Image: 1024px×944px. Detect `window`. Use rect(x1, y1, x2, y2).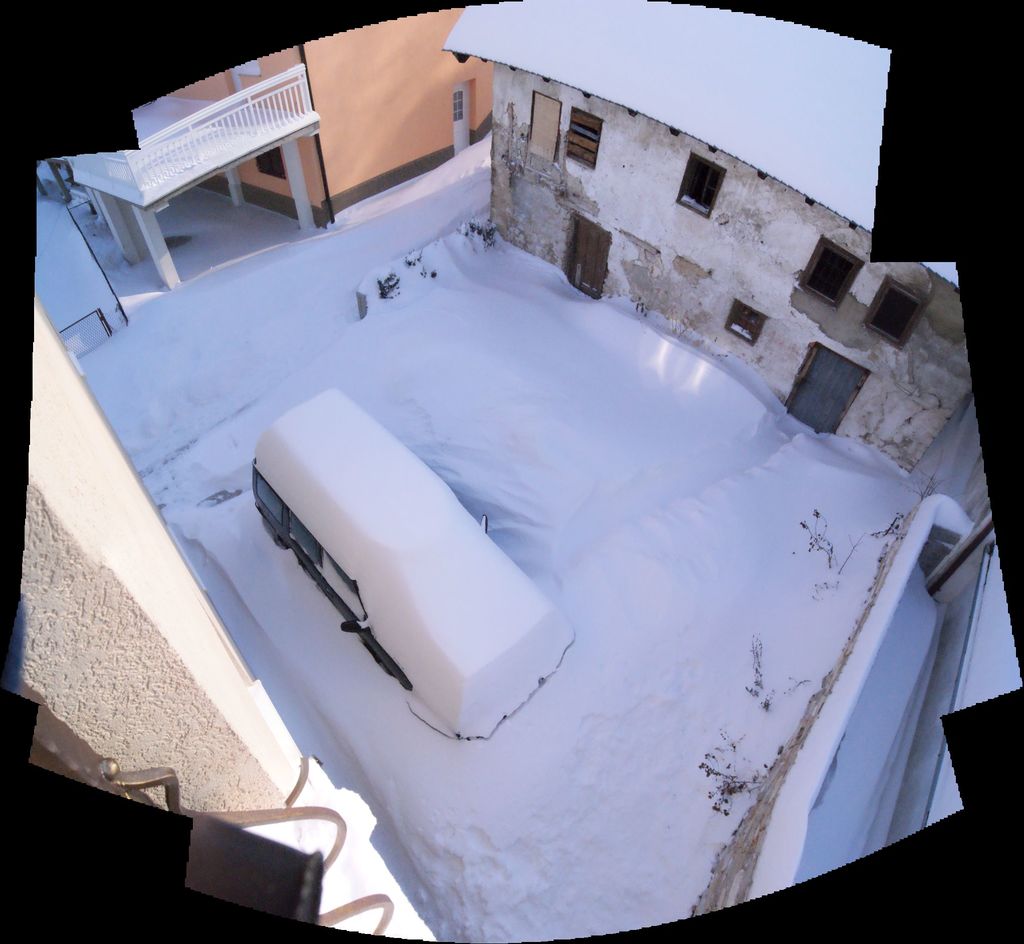
rect(561, 103, 613, 168).
